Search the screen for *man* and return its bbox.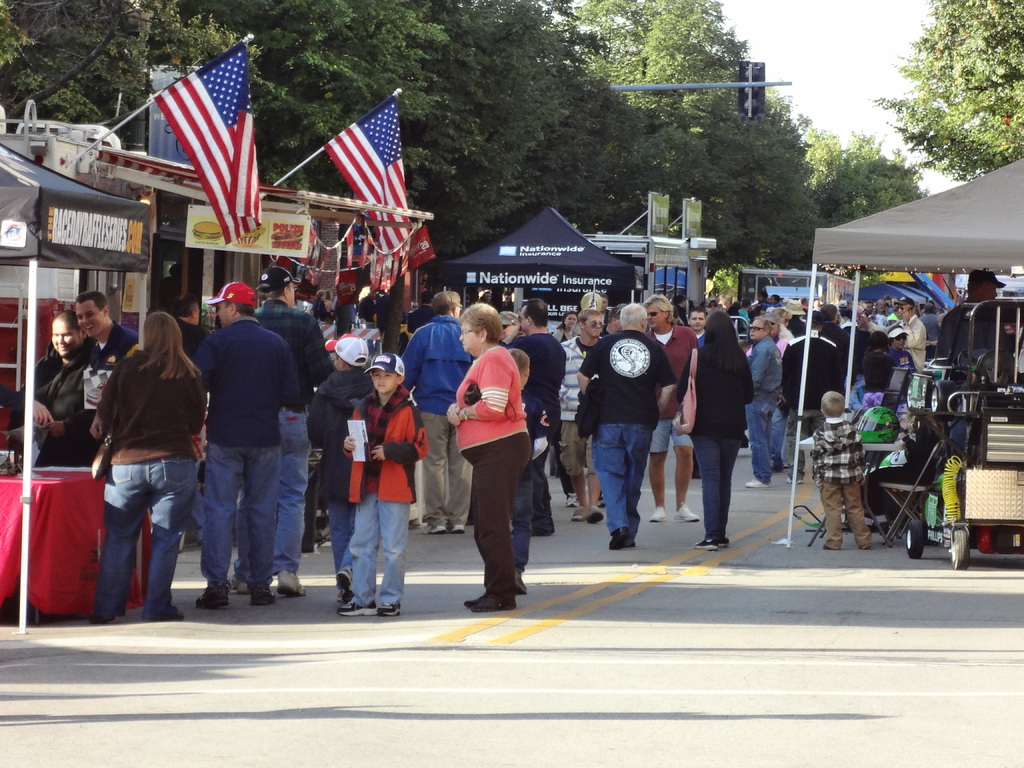
Found: Rect(630, 293, 707, 524).
